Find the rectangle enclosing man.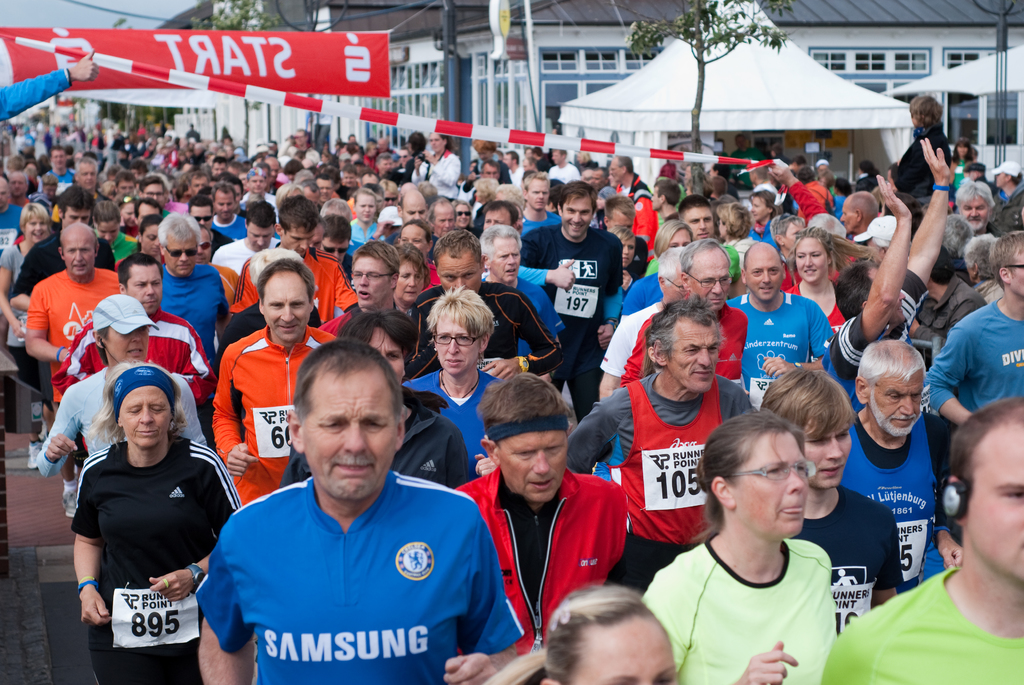
{"left": 210, "top": 203, "right": 282, "bottom": 274}.
